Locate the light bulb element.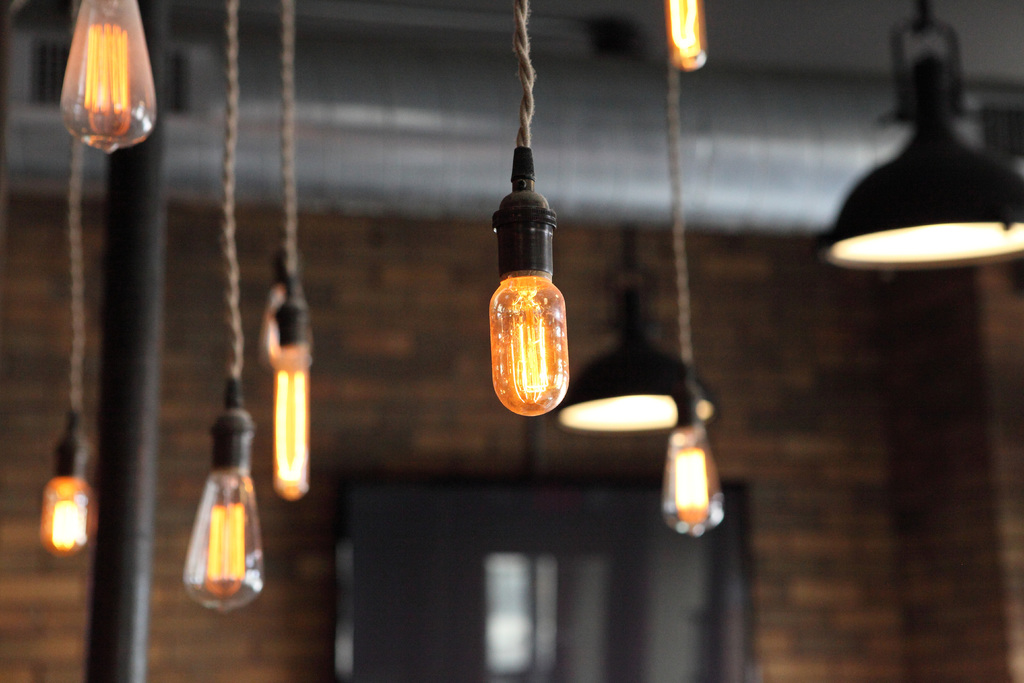
Element bbox: 664,0,705,74.
